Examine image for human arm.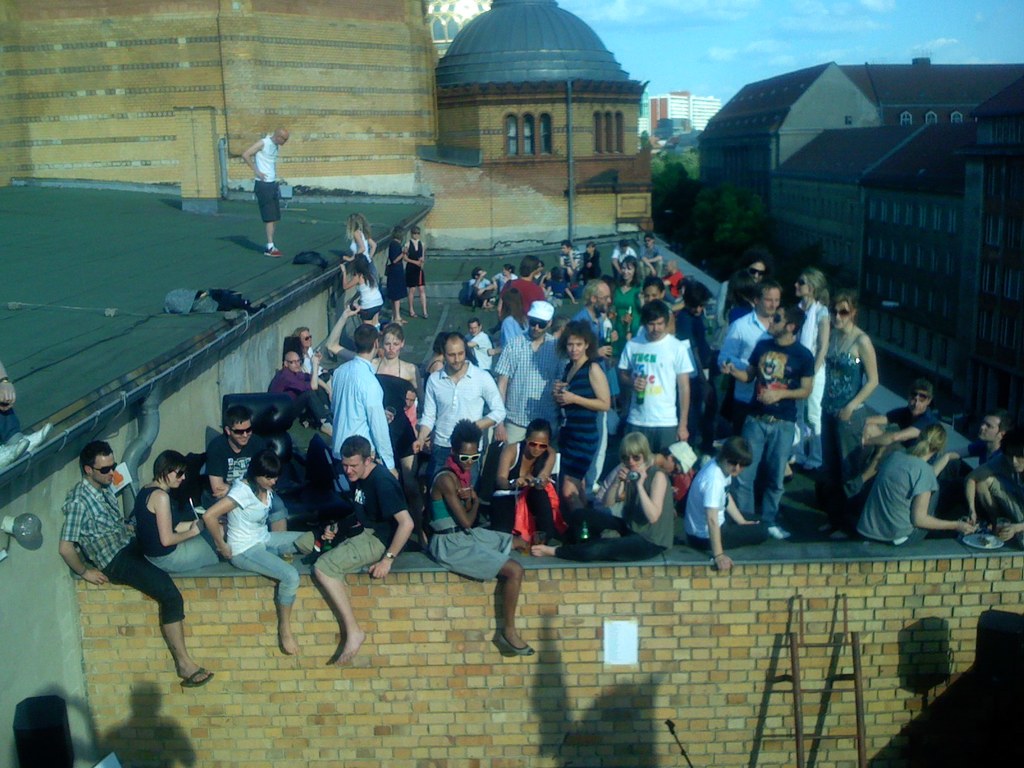
Examination result: left=326, top=302, right=360, bottom=363.
